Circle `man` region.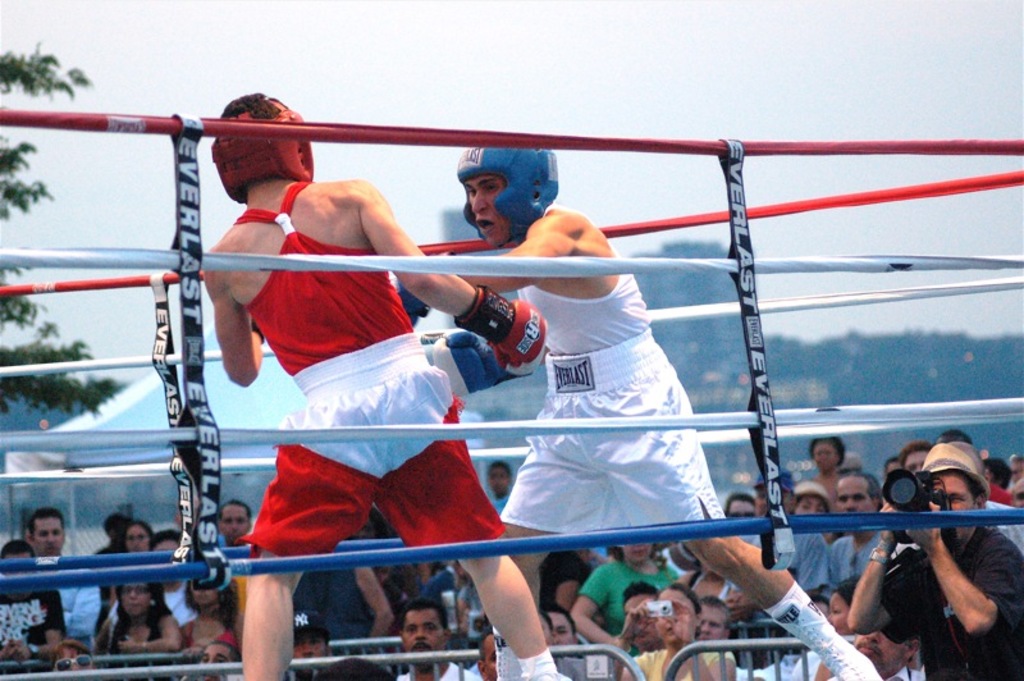
Region: region(200, 92, 570, 680).
